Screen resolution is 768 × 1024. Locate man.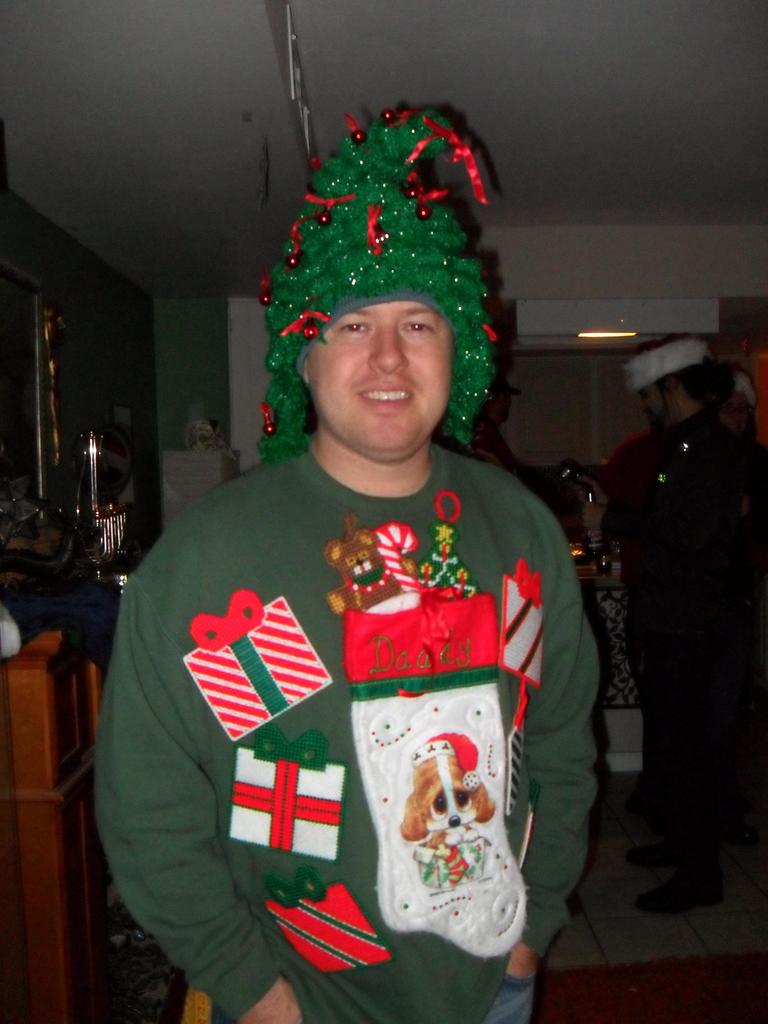
54/137/638/1008.
